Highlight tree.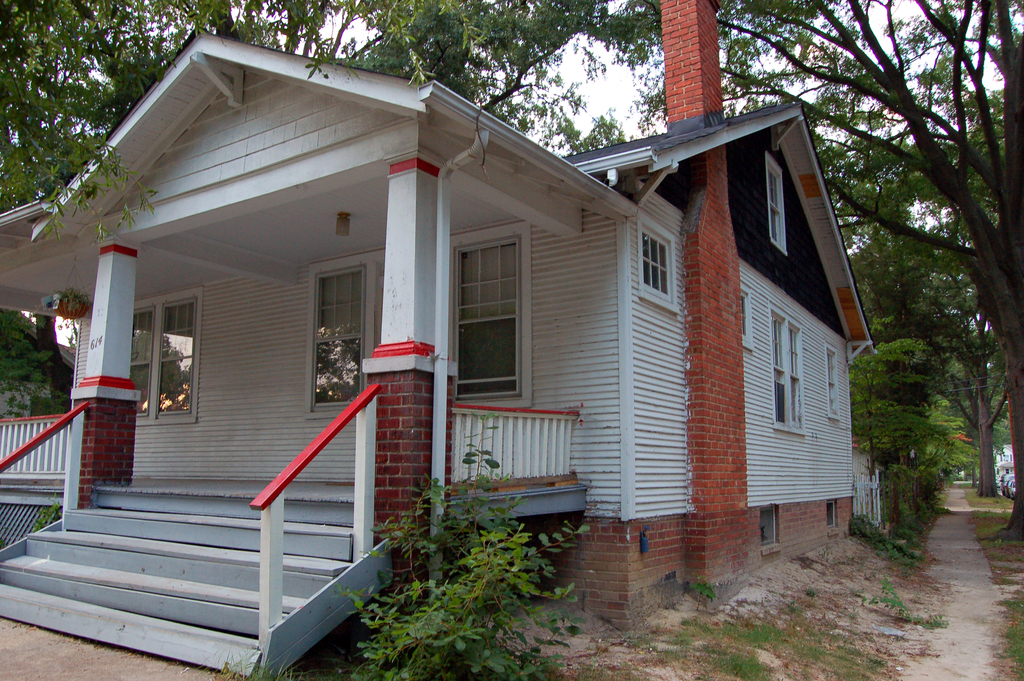
Highlighted region: 0:305:82:413.
